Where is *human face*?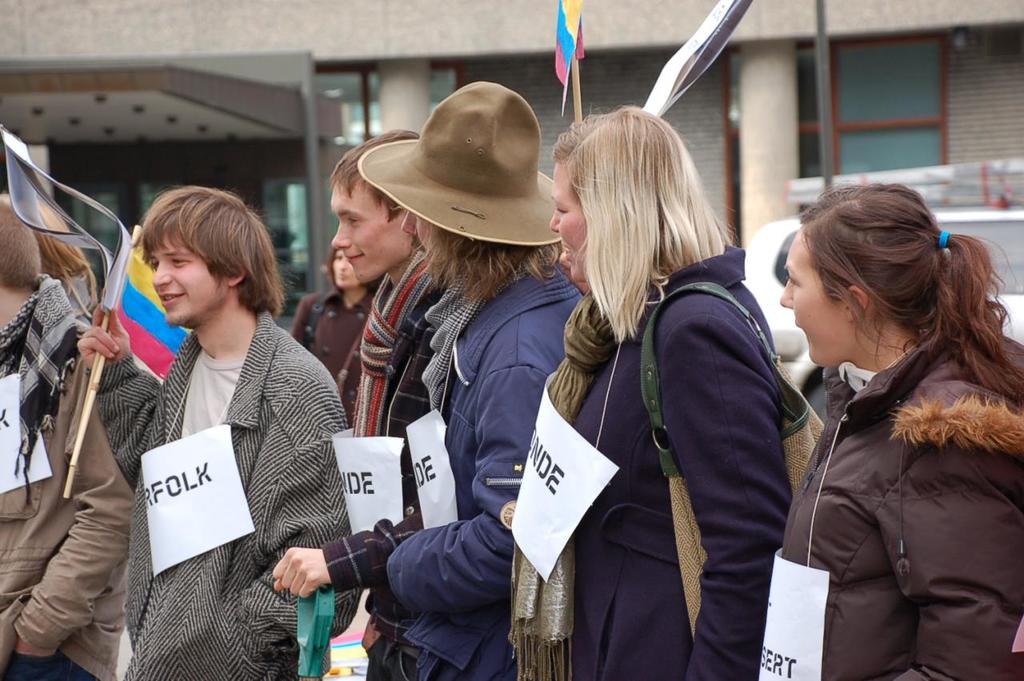
[x1=150, y1=245, x2=229, y2=320].
